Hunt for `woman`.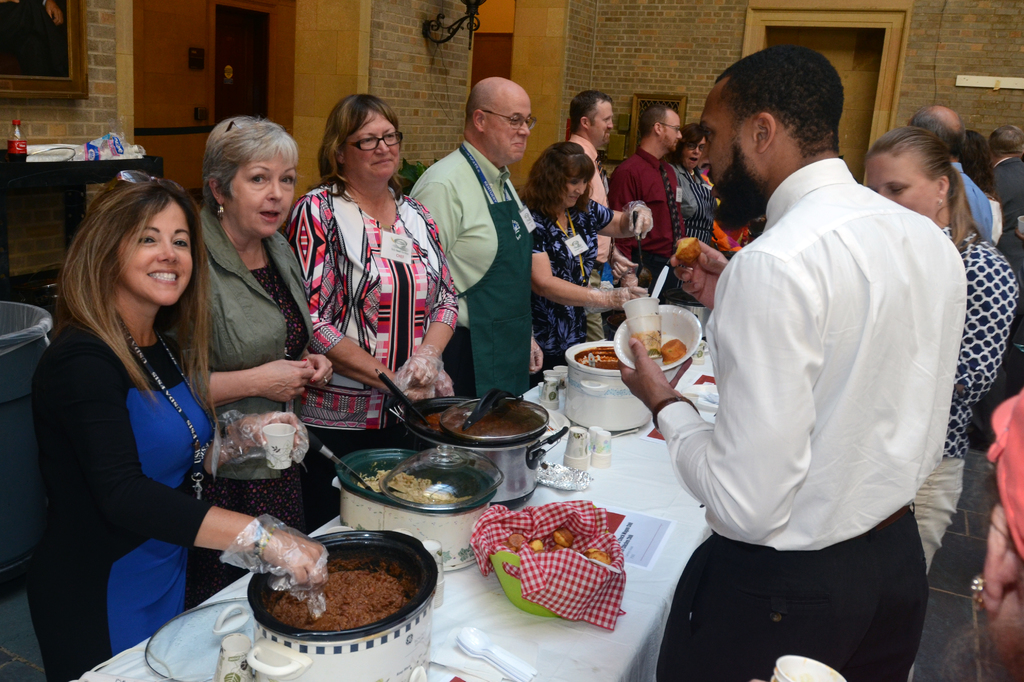
Hunted down at bbox(171, 114, 334, 597).
